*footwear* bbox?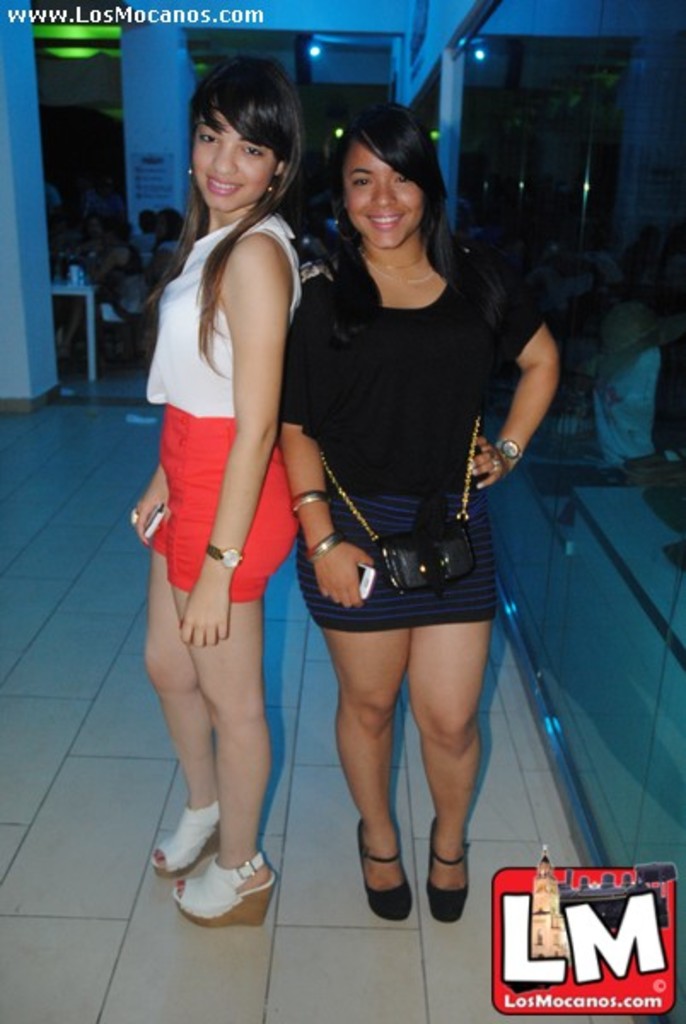
148 797 237 869
